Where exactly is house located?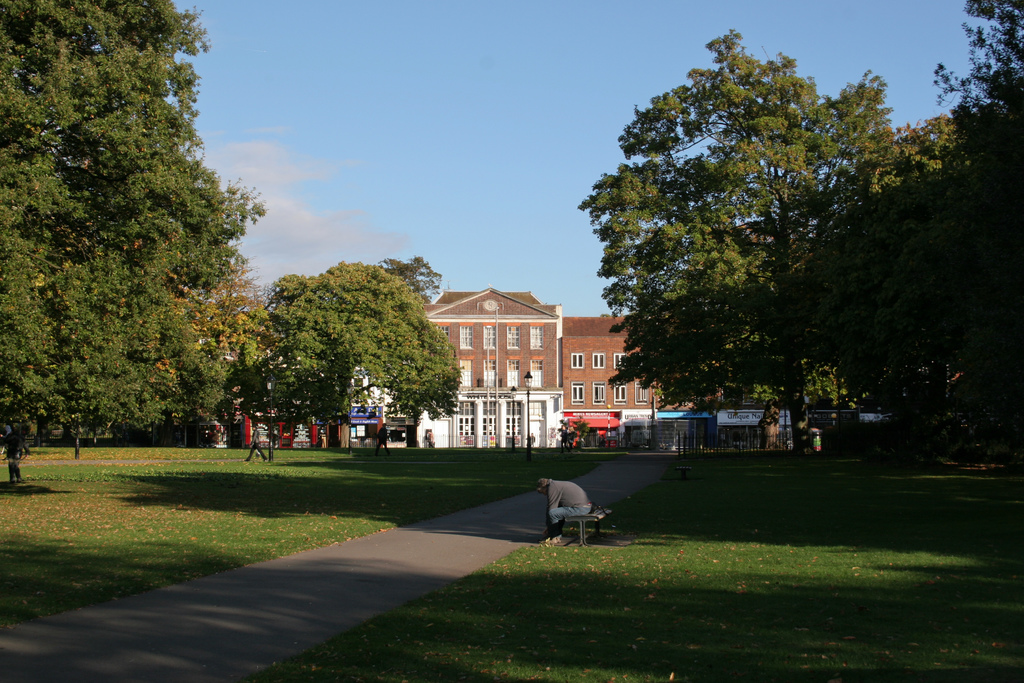
Its bounding box is 377 273 661 450.
